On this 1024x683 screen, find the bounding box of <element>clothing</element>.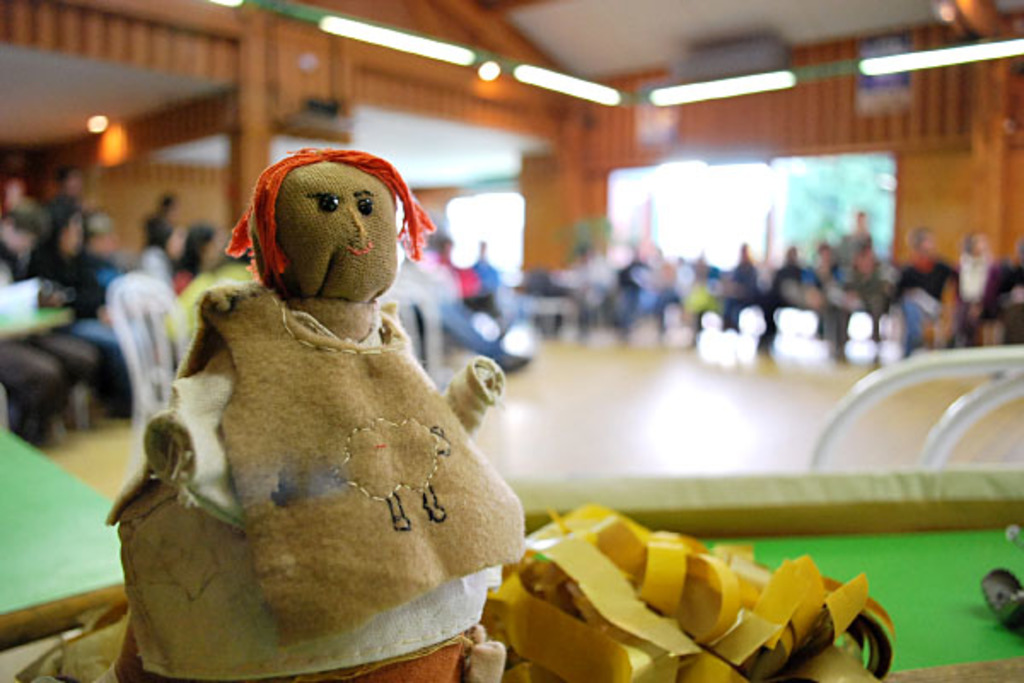
Bounding box: select_region(19, 232, 123, 352).
